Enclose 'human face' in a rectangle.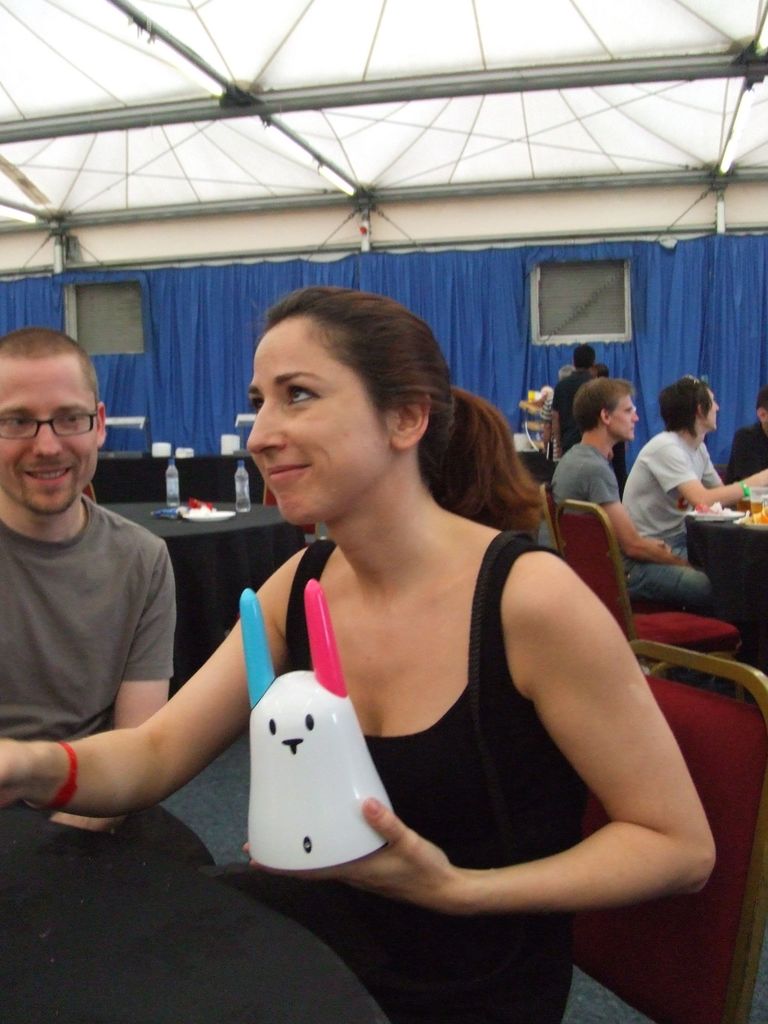
(701, 384, 724, 426).
